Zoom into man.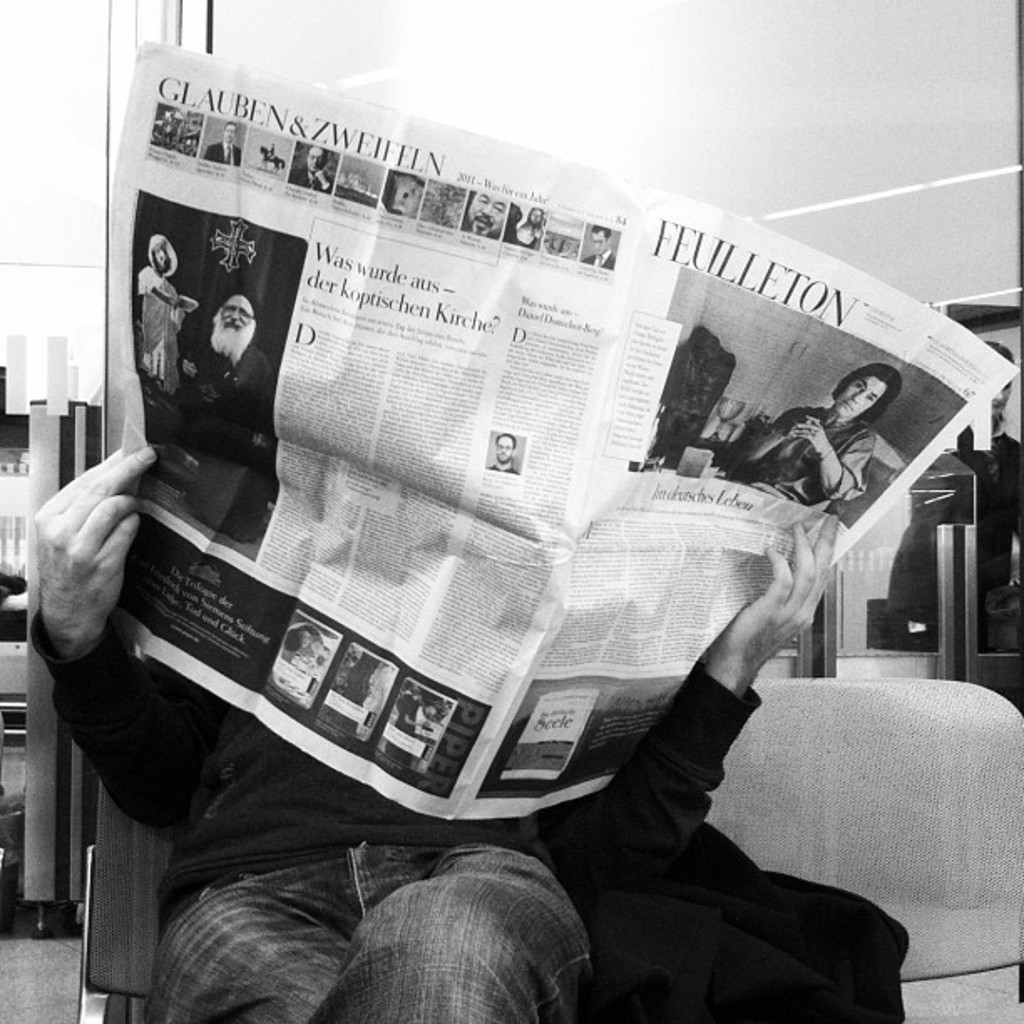
Zoom target: left=735, top=360, right=904, bottom=514.
